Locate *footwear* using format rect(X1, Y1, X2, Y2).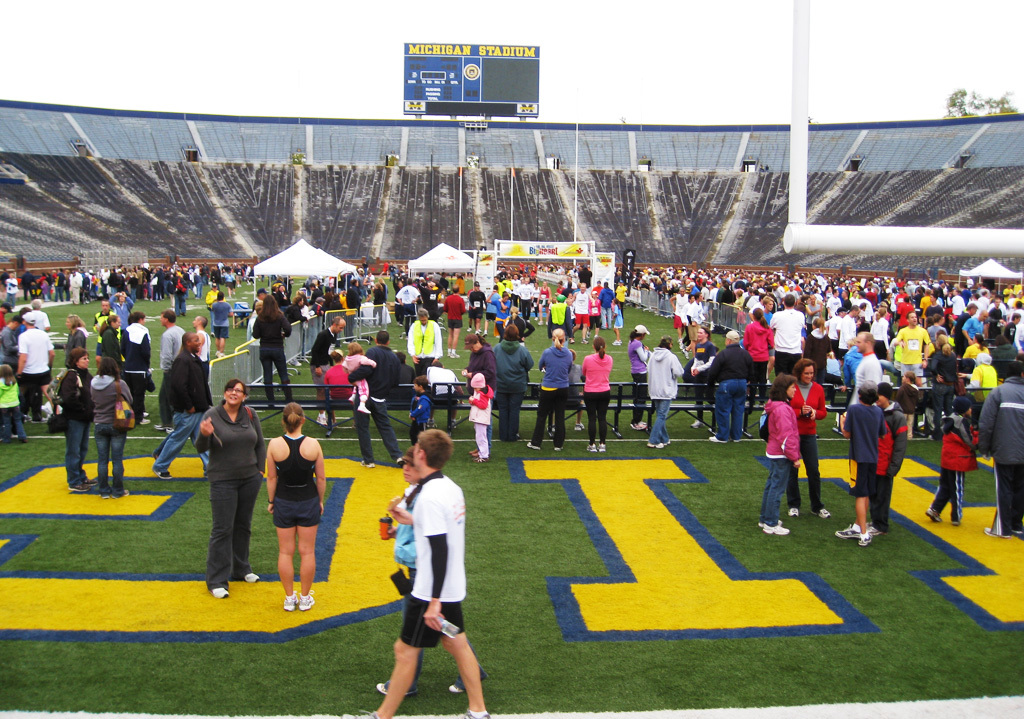
rect(241, 572, 259, 583).
